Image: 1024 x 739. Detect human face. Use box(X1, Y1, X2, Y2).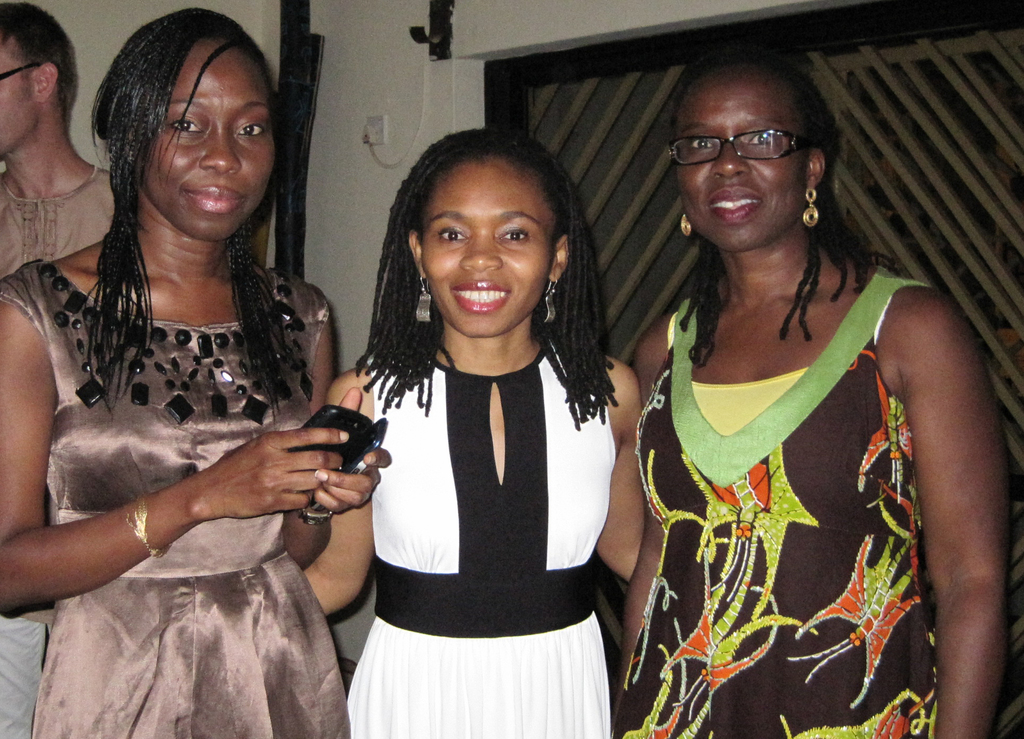
box(422, 155, 559, 343).
